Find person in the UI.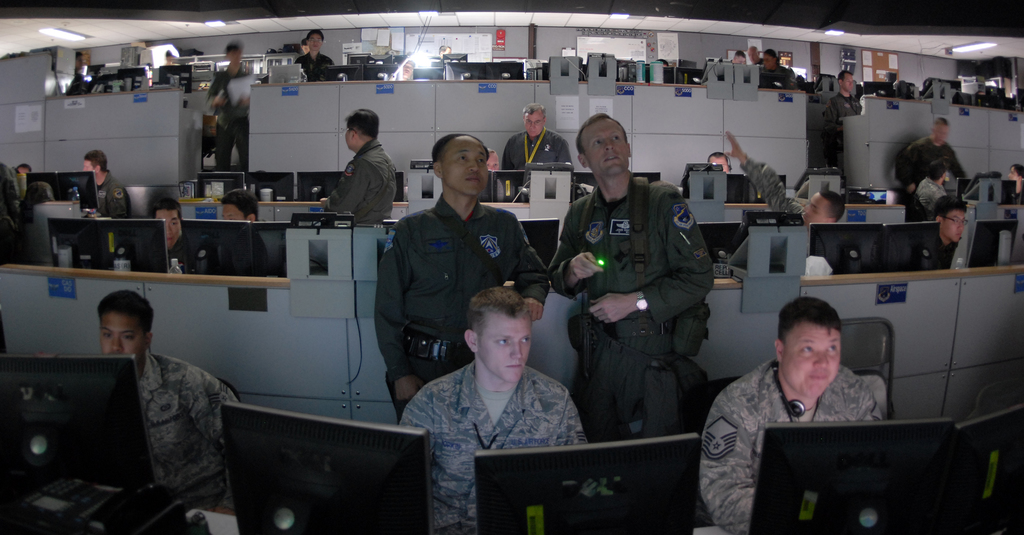
UI element at x1=723 y1=135 x2=838 y2=227.
